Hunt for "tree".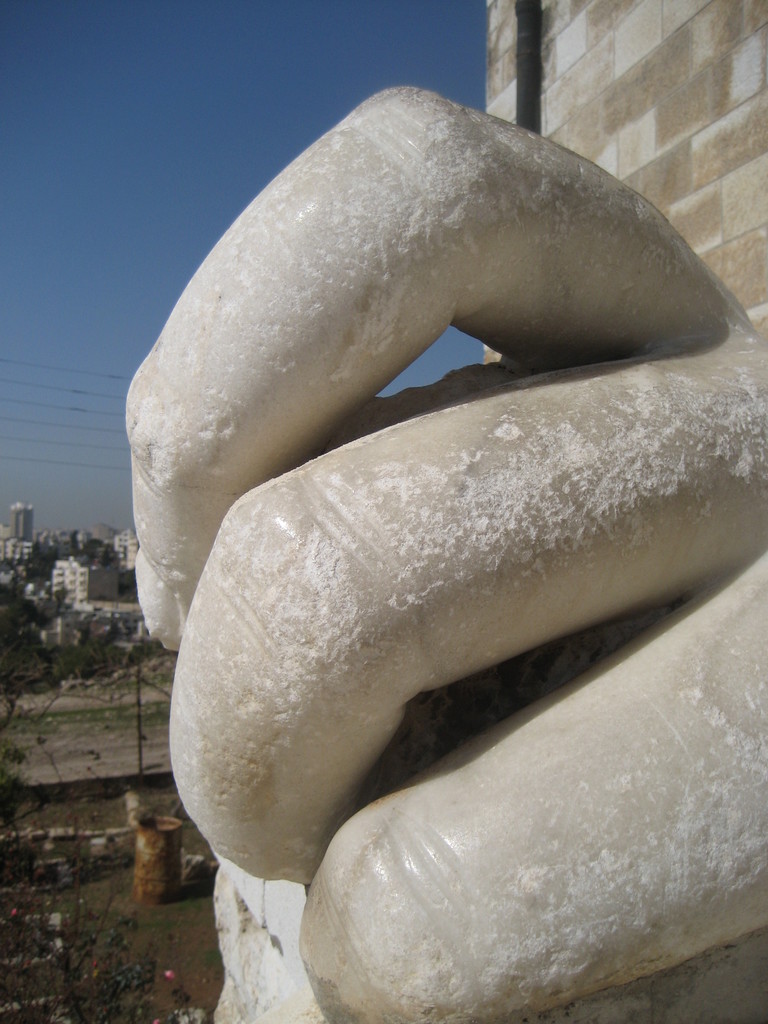
Hunted down at 121,567,137,599.
